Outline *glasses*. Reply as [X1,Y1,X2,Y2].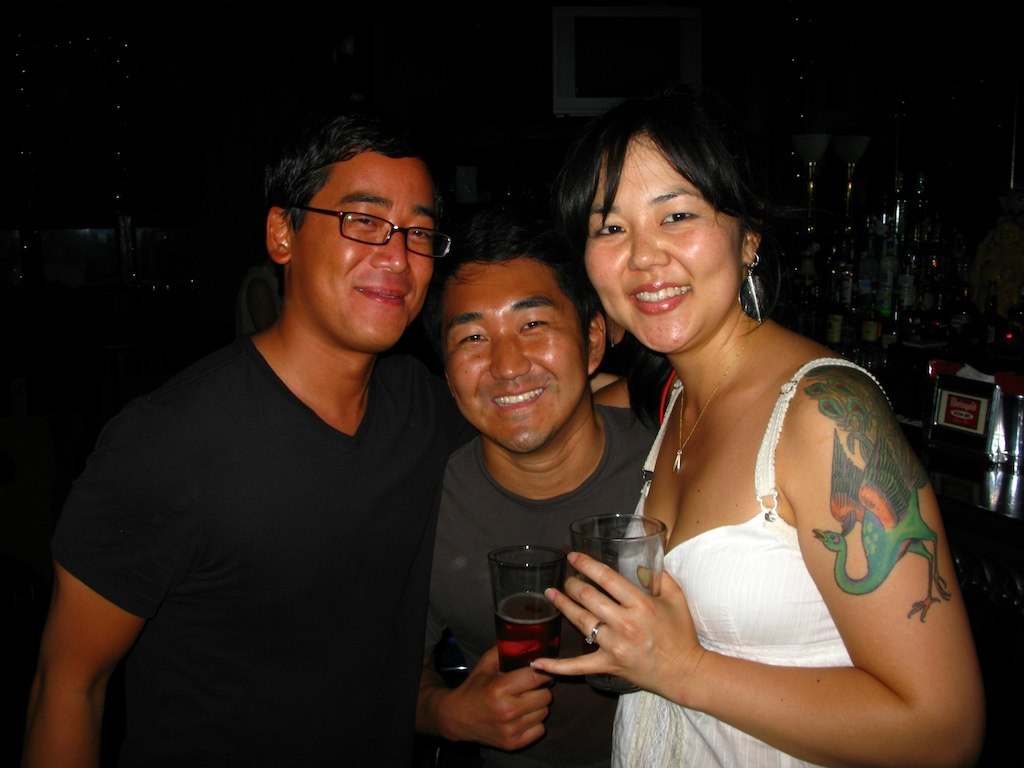
[288,198,445,252].
